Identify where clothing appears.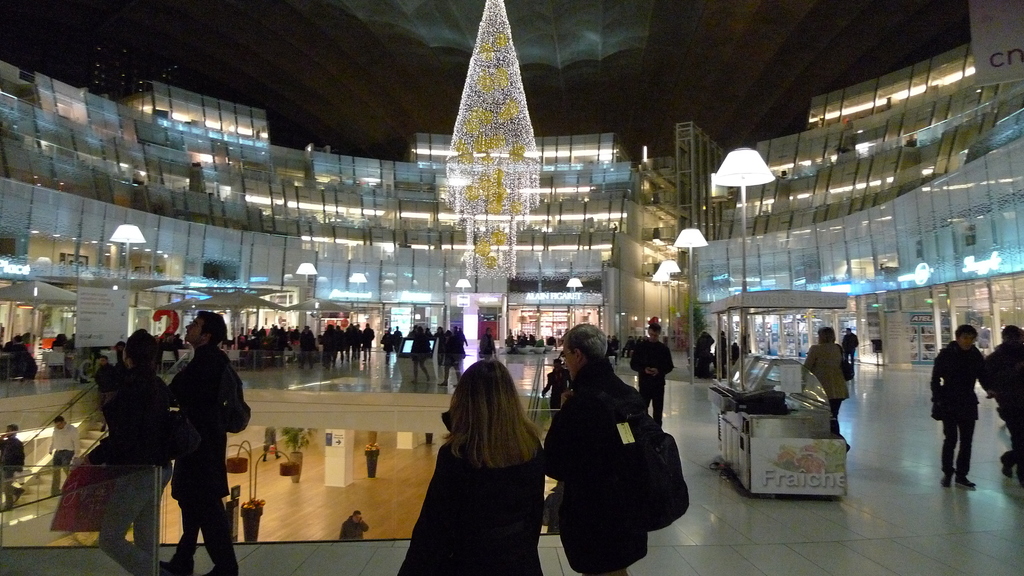
Appears at 86:370:172:575.
